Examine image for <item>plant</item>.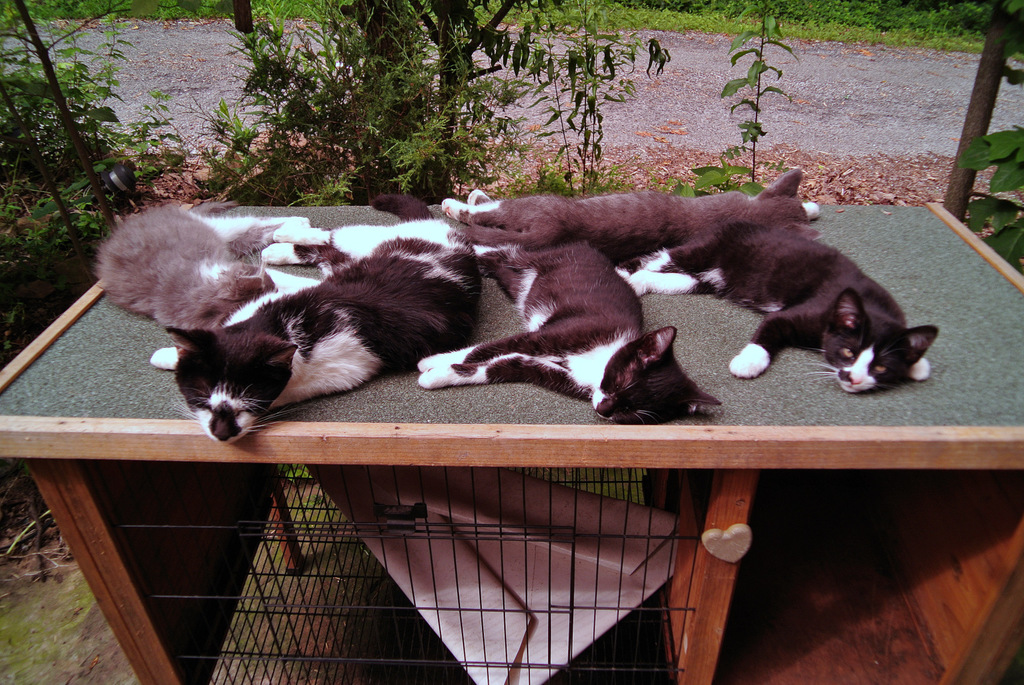
Examination result: pyautogui.locateOnScreen(5, 16, 143, 263).
